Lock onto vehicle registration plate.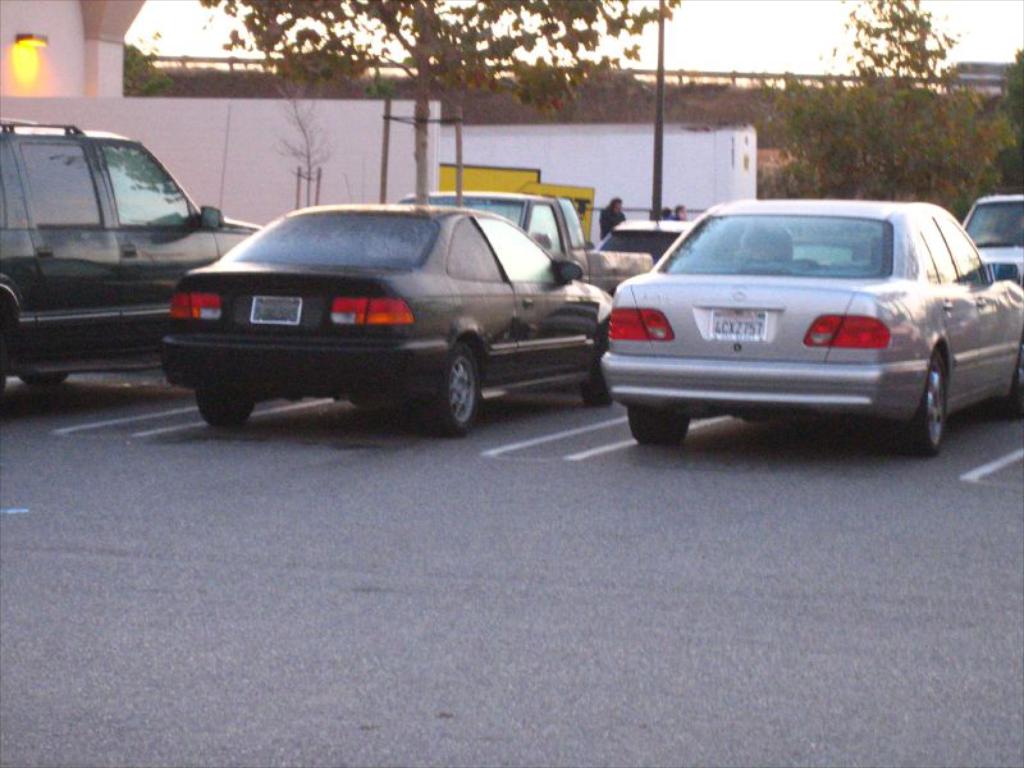
Locked: left=709, top=308, right=763, bottom=340.
